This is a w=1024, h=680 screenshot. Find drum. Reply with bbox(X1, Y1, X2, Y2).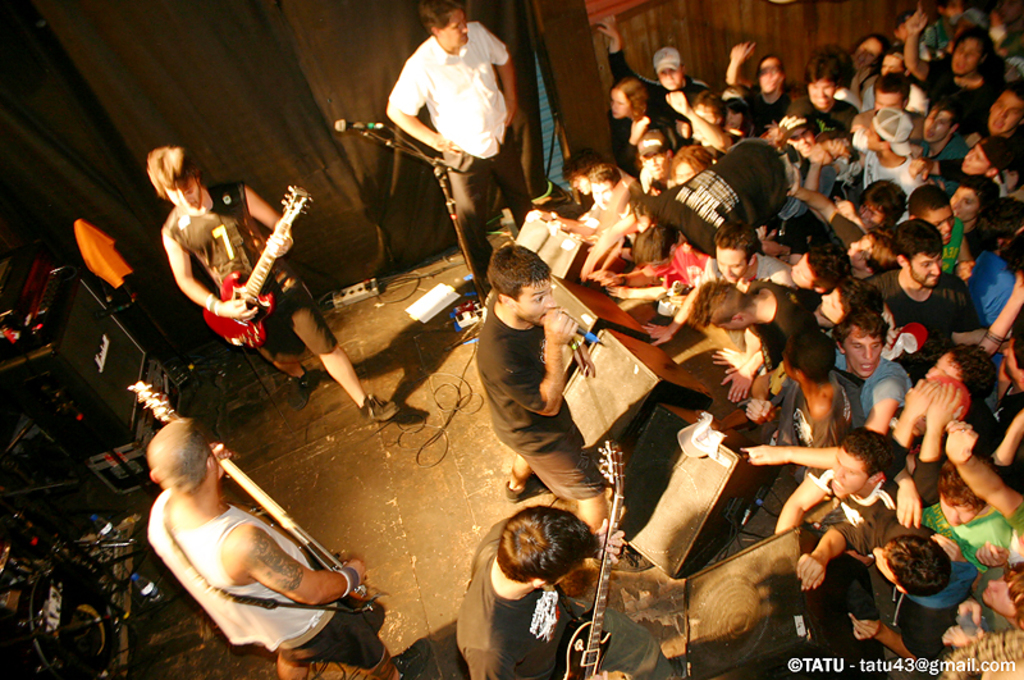
bbox(13, 551, 128, 675).
